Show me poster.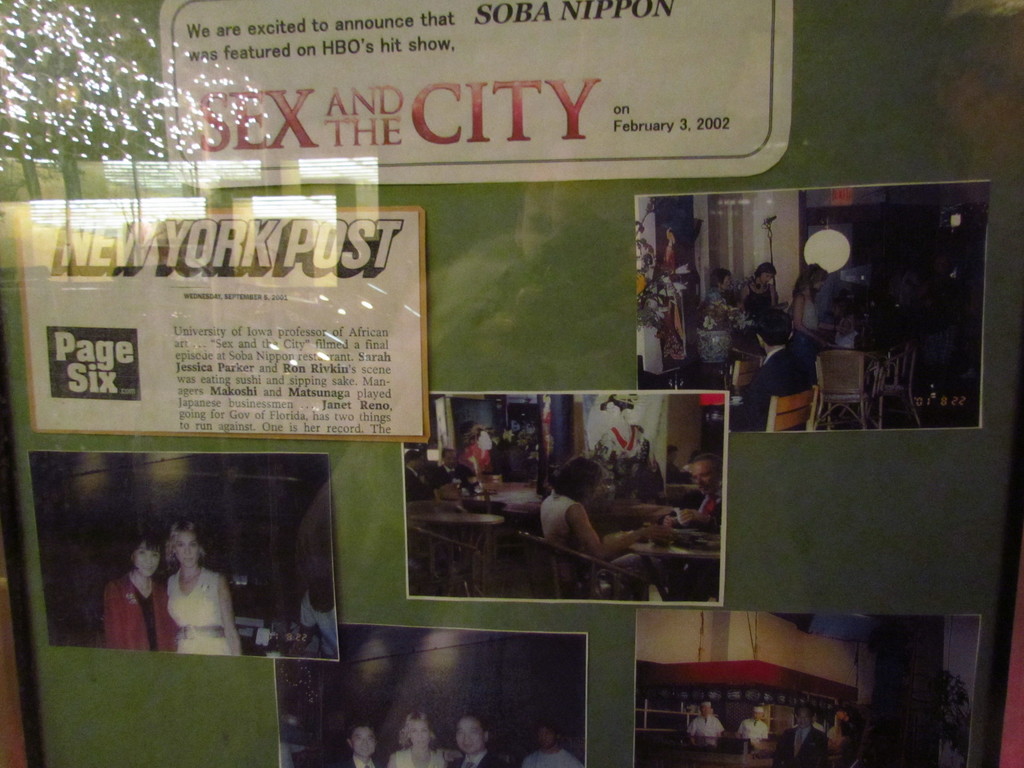
poster is here: 633, 602, 980, 767.
